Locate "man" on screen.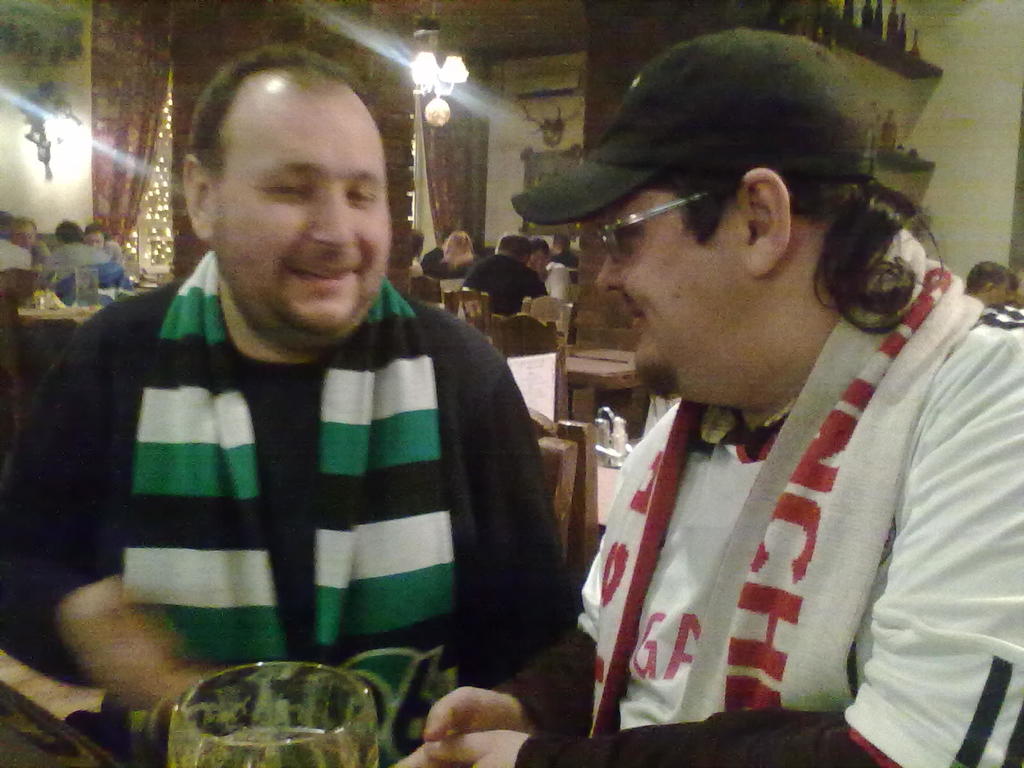
On screen at locate(527, 241, 562, 303).
